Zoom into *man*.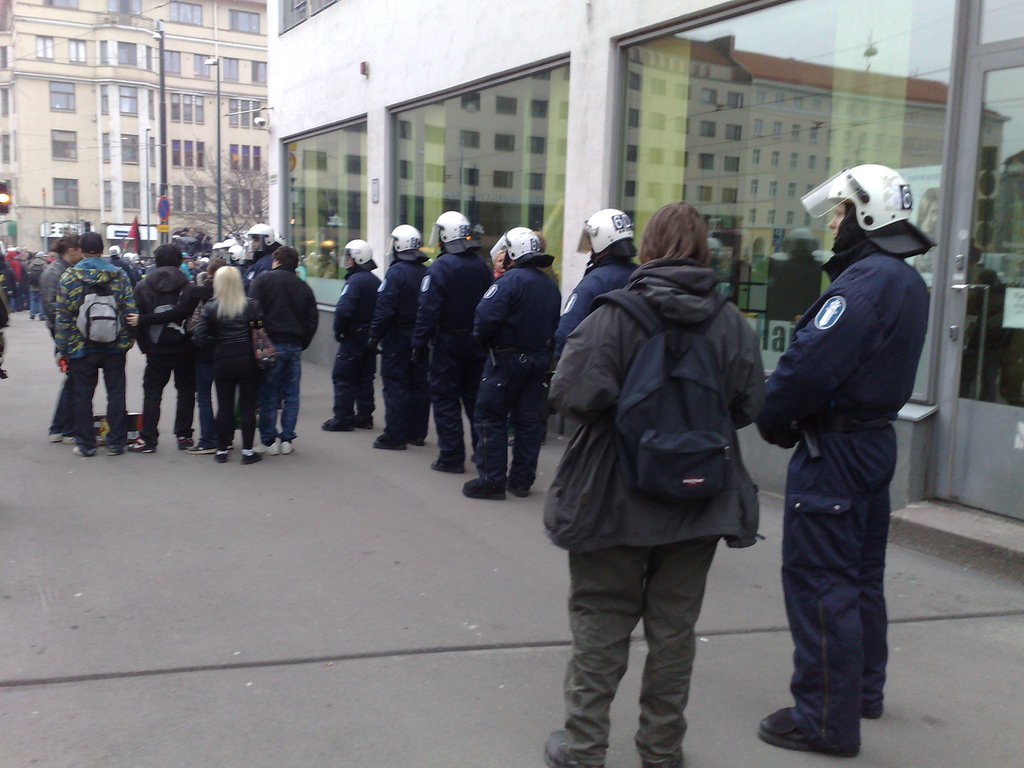
Zoom target: 369:223:431:451.
